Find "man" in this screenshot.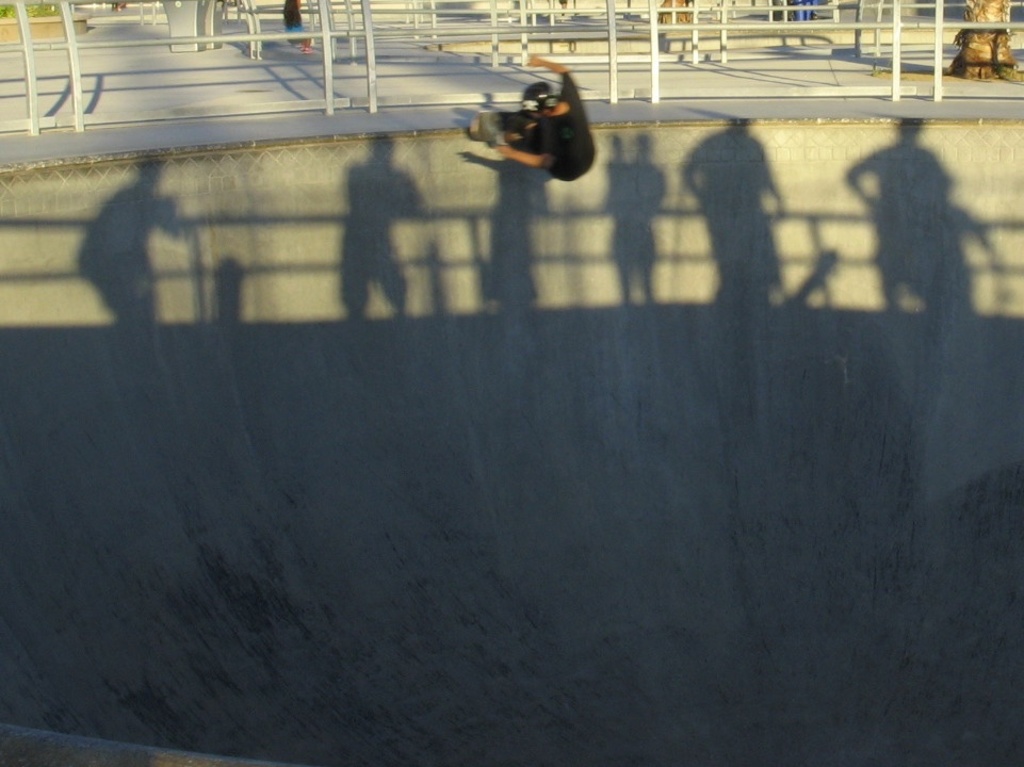
The bounding box for "man" is rect(474, 56, 598, 181).
